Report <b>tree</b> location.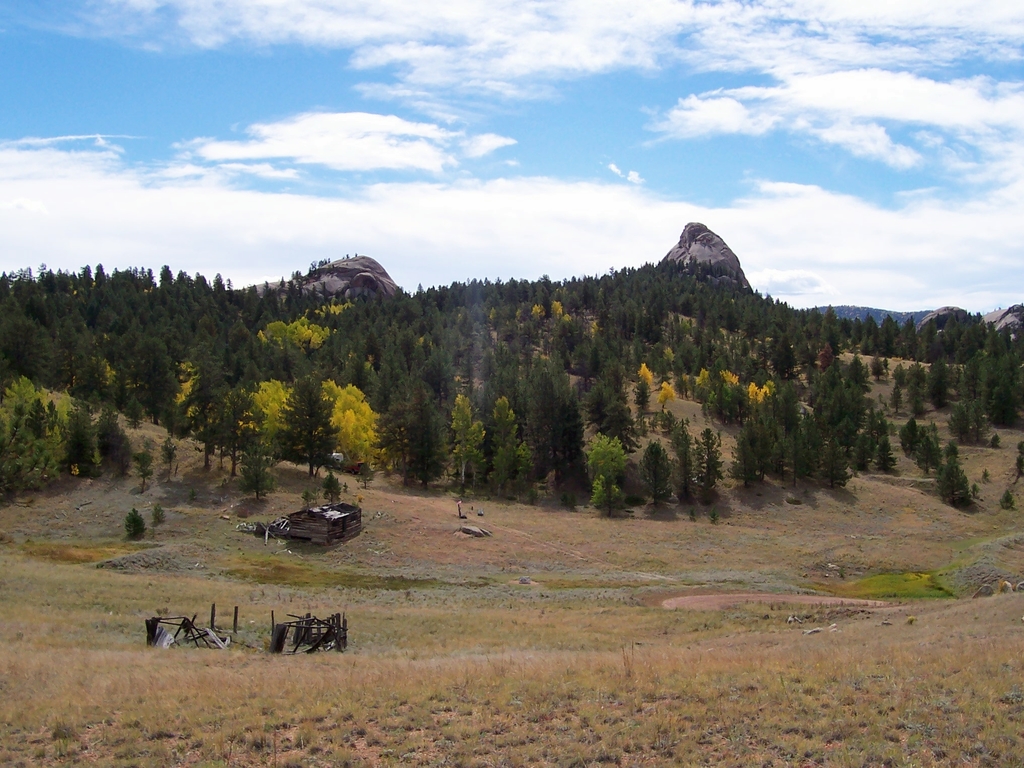
Report: <bbox>0, 311, 38, 376</bbox>.
